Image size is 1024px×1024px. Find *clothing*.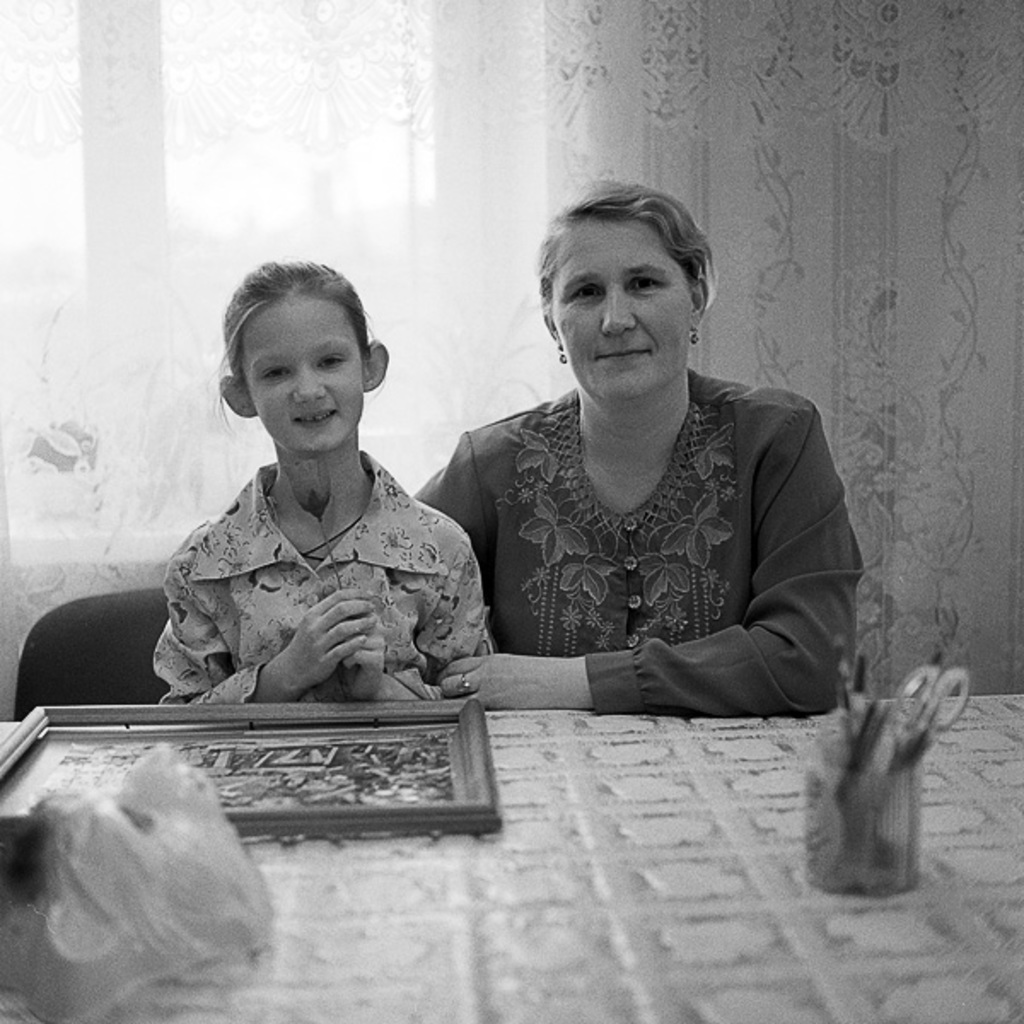
(155, 445, 492, 712).
